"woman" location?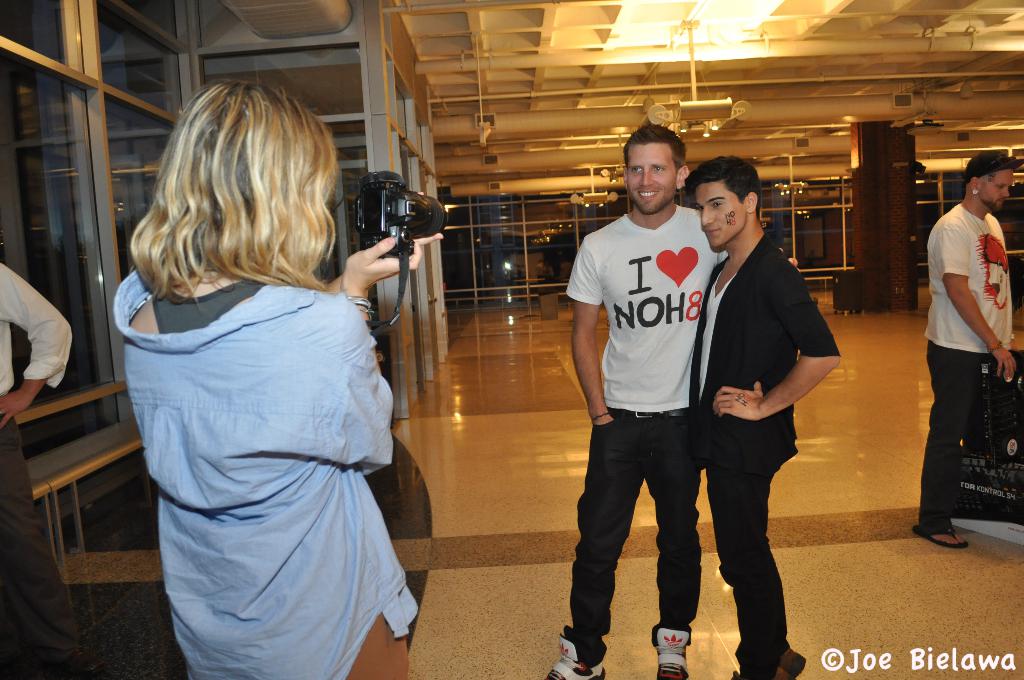
{"x1": 100, "y1": 93, "x2": 426, "y2": 677}
